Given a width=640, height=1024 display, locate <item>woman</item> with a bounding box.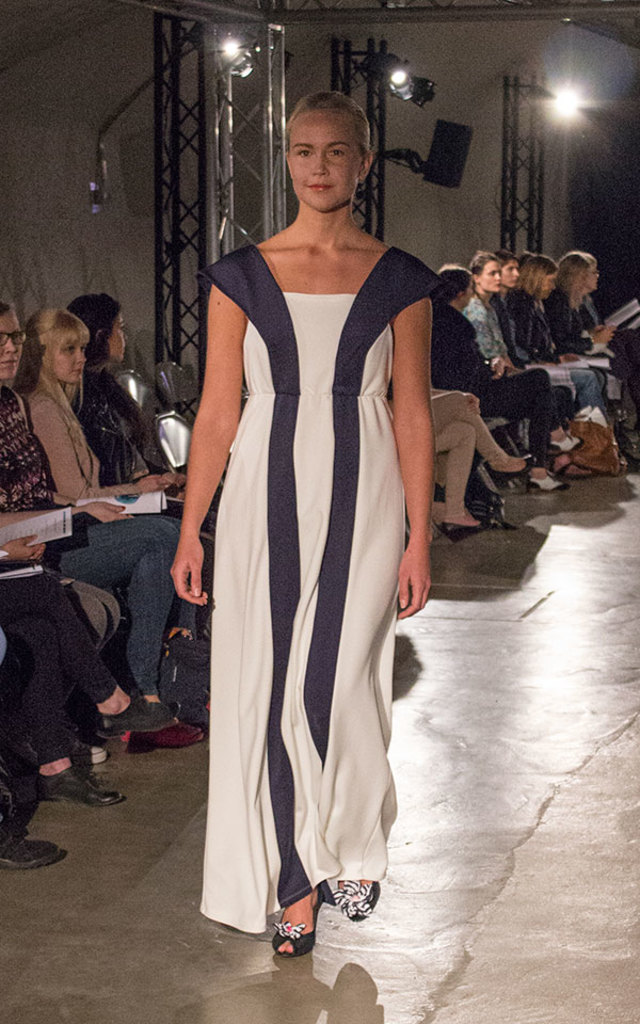
Located: BBox(12, 310, 174, 516).
